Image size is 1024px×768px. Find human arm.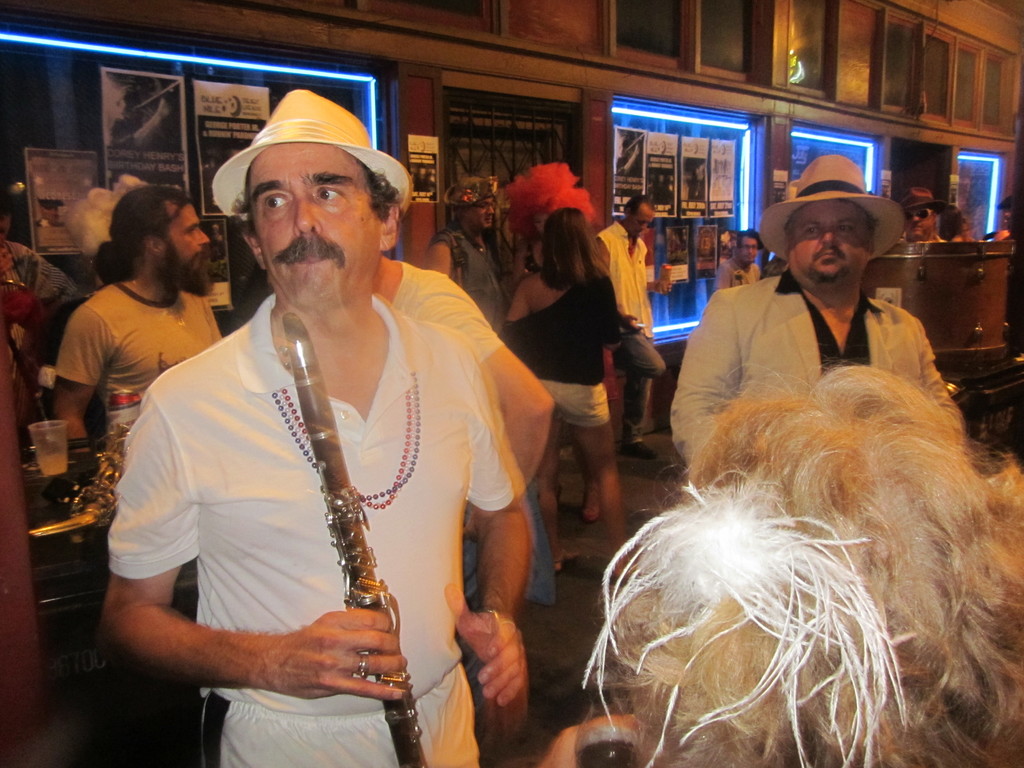
Rect(666, 278, 753, 467).
